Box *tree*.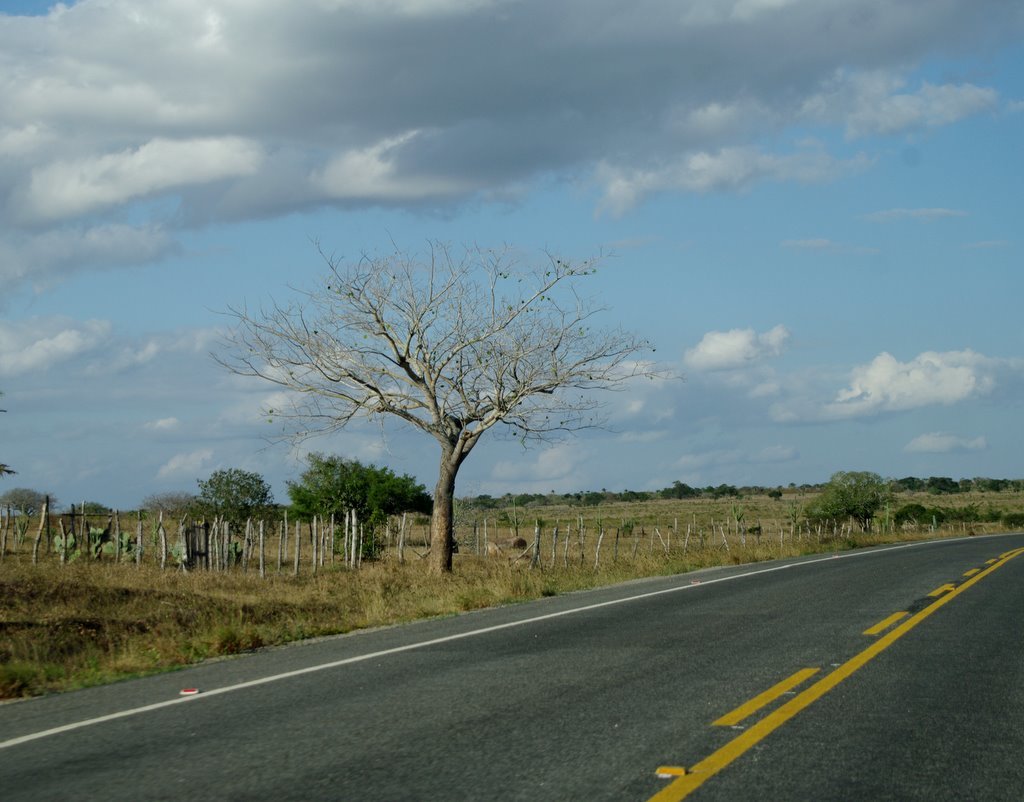
locate(0, 485, 57, 516).
